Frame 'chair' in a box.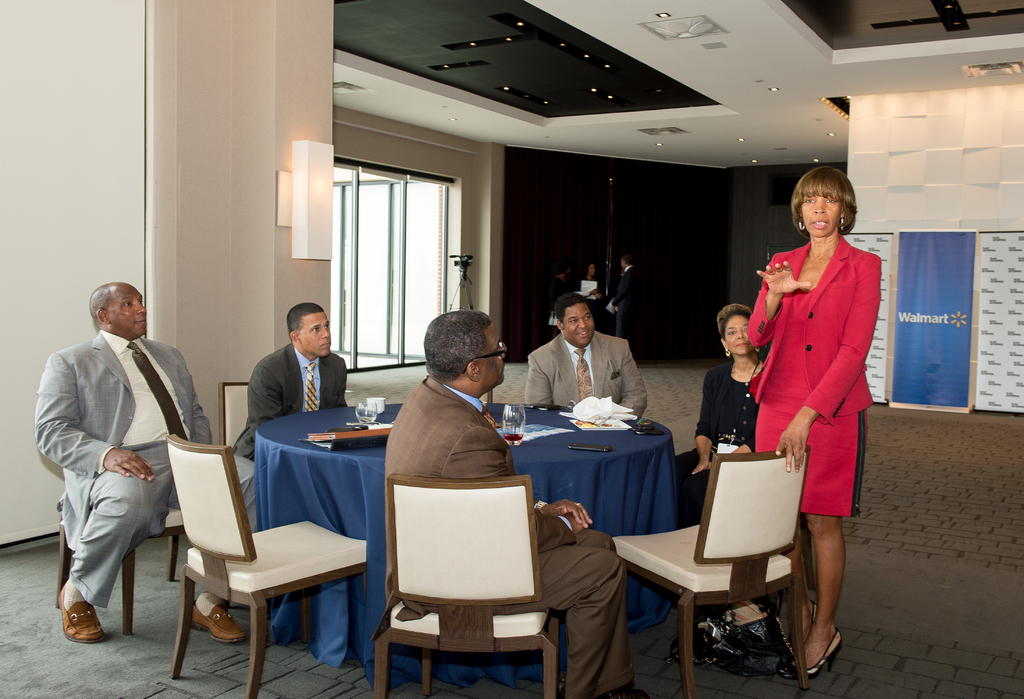
56,456,204,636.
